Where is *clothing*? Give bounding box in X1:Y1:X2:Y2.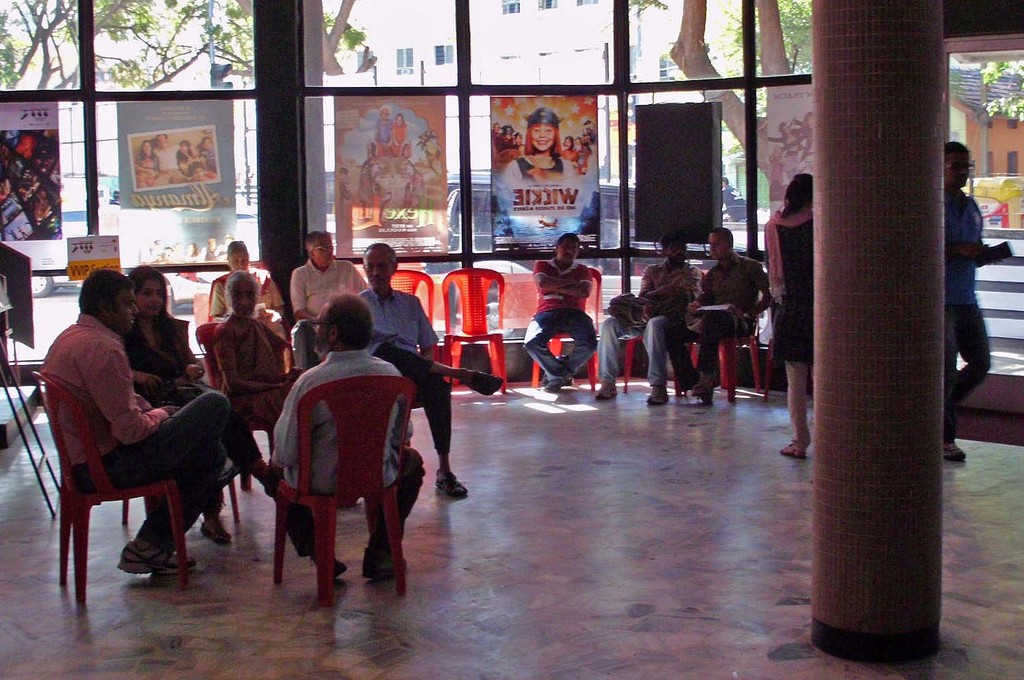
201:311:301:425.
